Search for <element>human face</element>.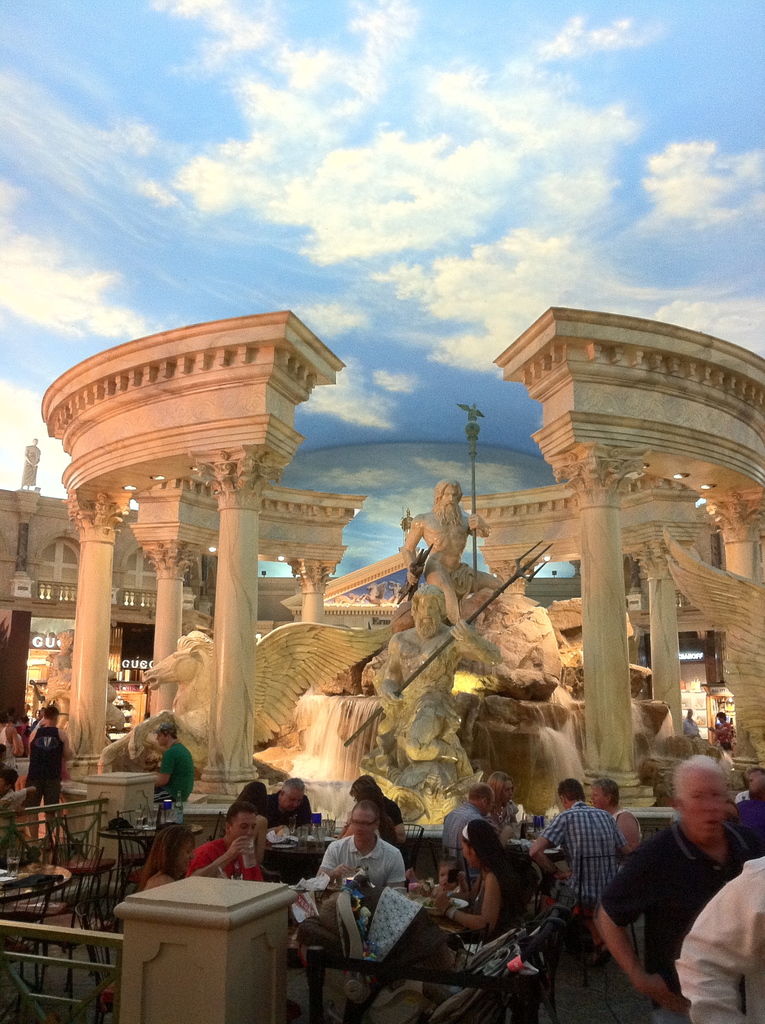
Found at x1=170, y1=837, x2=195, y2=870.
